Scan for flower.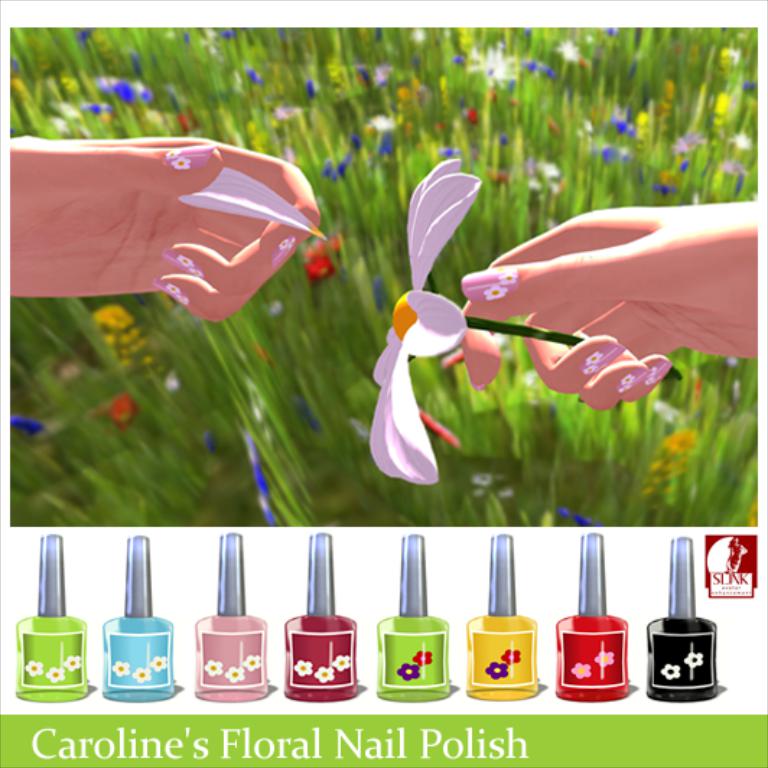
Scan result: detection(647, 365, 663, 378).
